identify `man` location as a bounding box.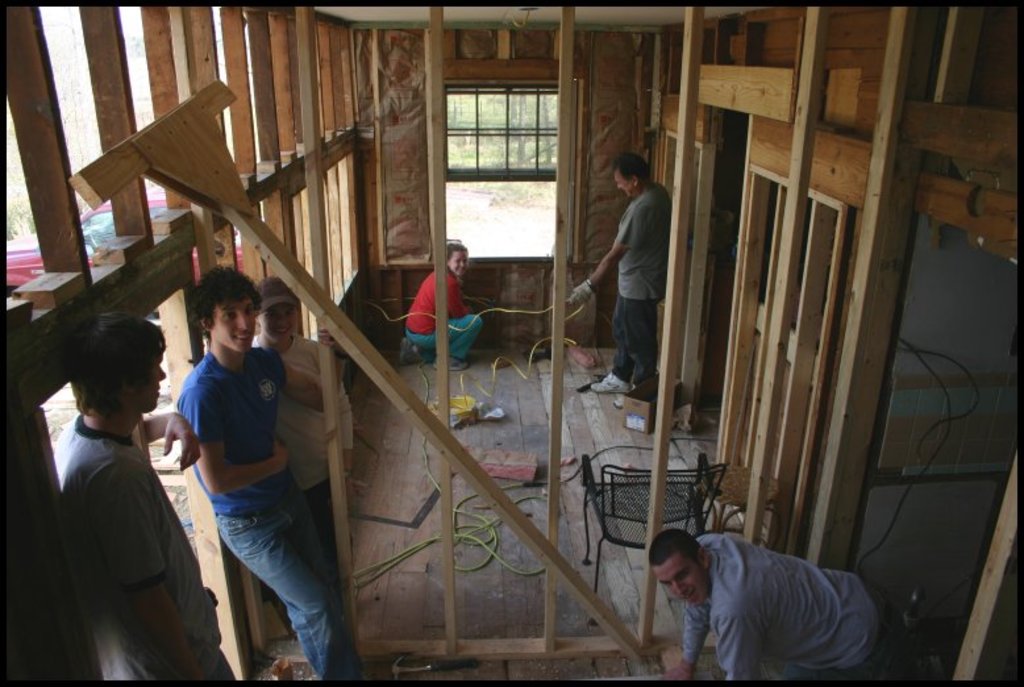
{"x1": 58, "y1": 312, "x2": 240, "y2": 682}.
